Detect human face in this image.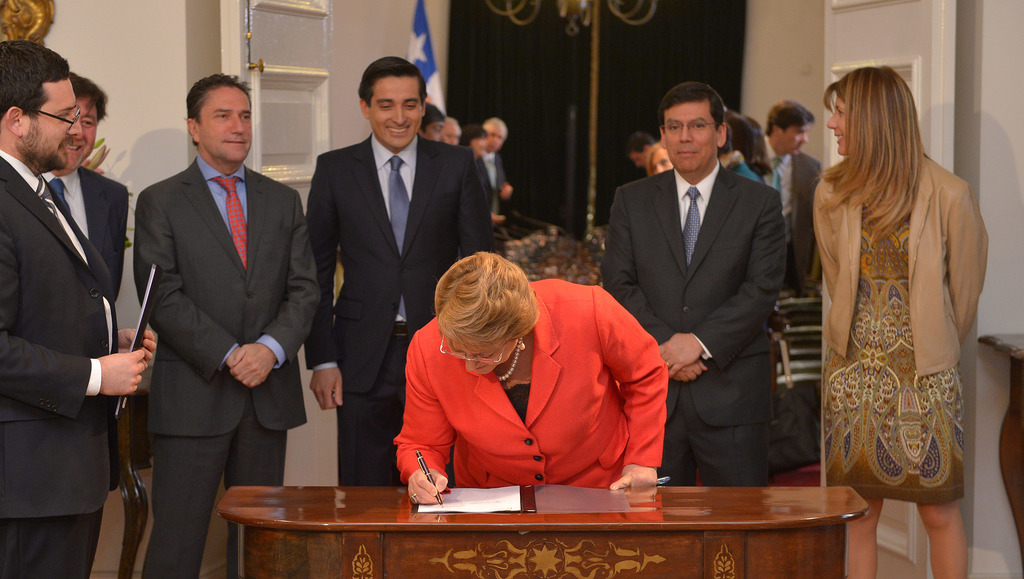
Detection: <box>453,339,509,371</box>.
